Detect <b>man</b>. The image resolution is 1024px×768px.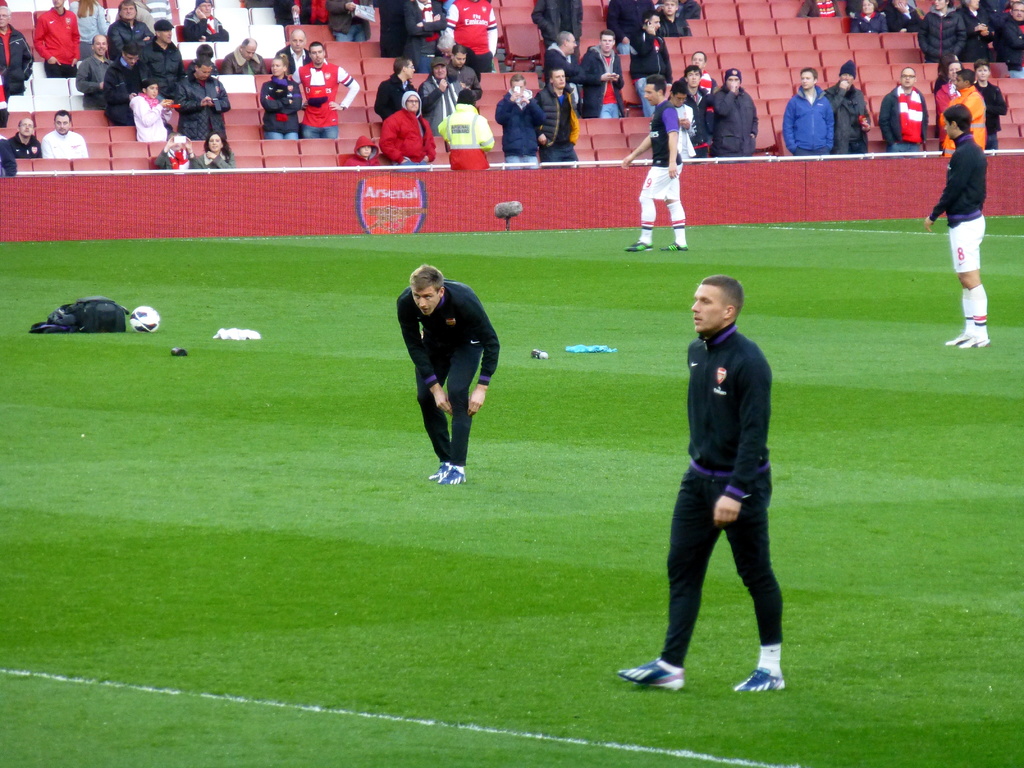
[530,63,580,170].
